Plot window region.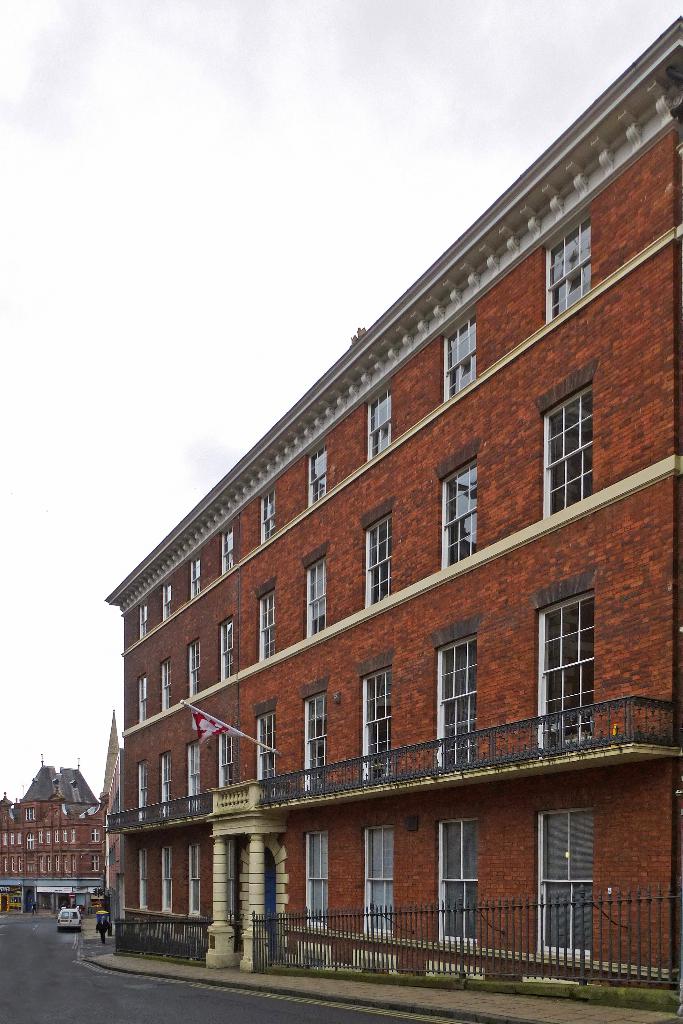
Plotted at {"left": 162, "top": 580, "right": 174, "bottom": 618}.
